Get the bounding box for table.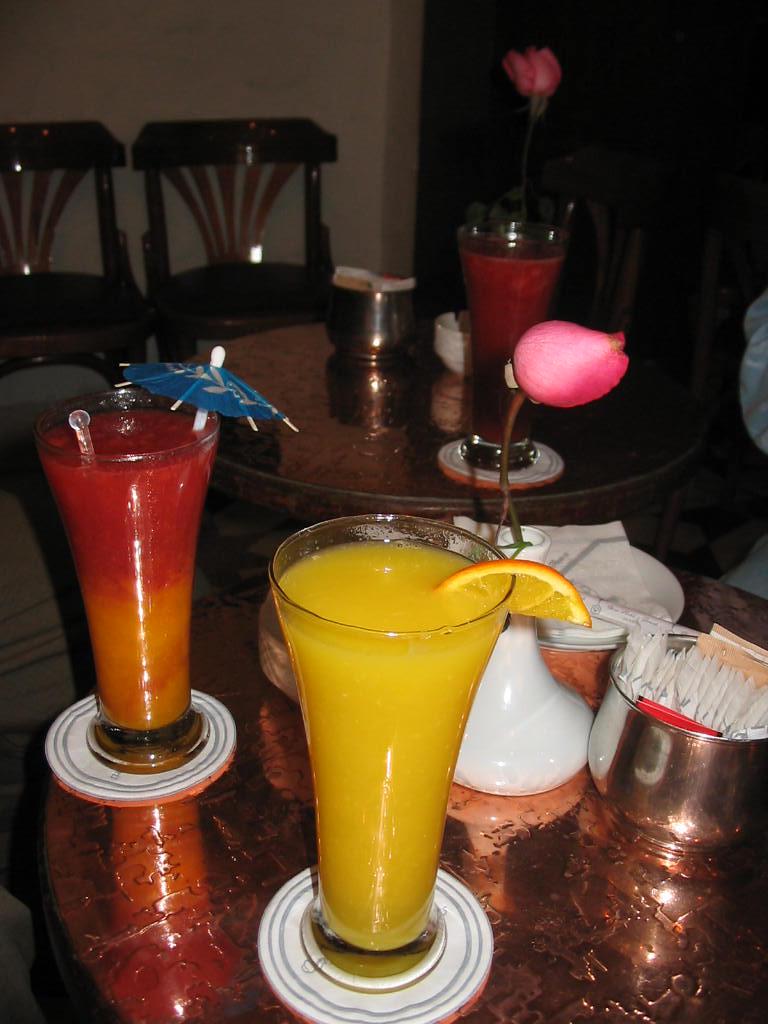
rect(171, 312, 705, 523).
